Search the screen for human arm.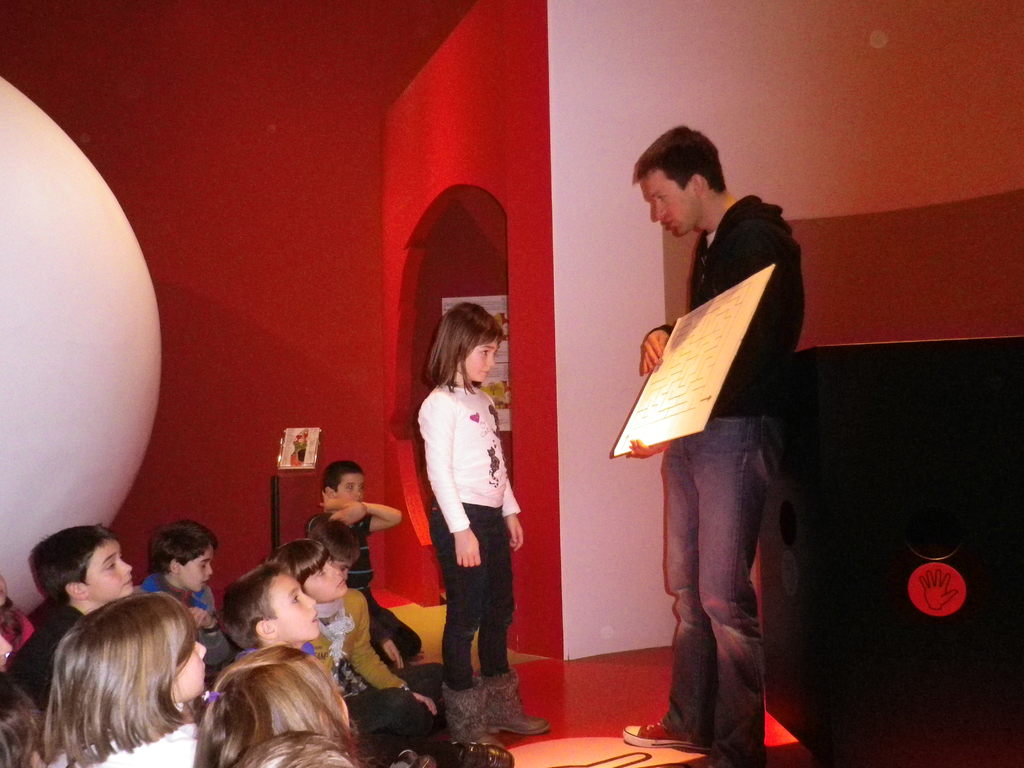
Found at left=350, top=591, right=442, bottom=717.
